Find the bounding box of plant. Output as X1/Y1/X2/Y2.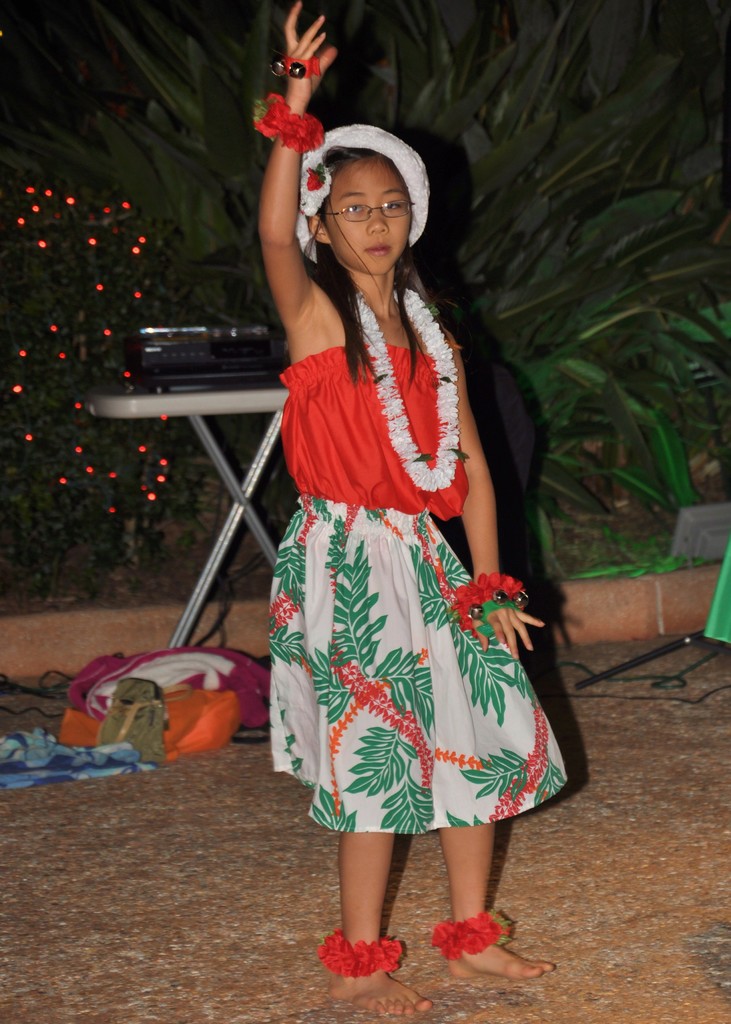
11/126/205/628.
